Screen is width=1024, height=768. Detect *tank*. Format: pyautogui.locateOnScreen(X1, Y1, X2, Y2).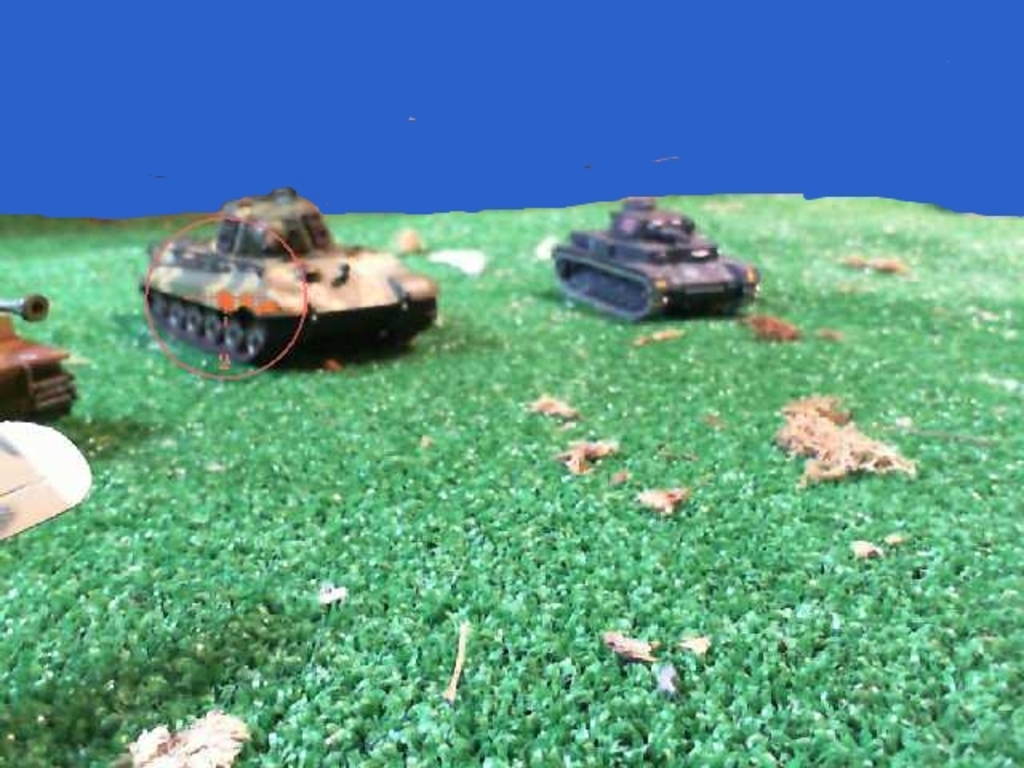
pyautogui.locateOnScreen(552, 195, 765, 325).
